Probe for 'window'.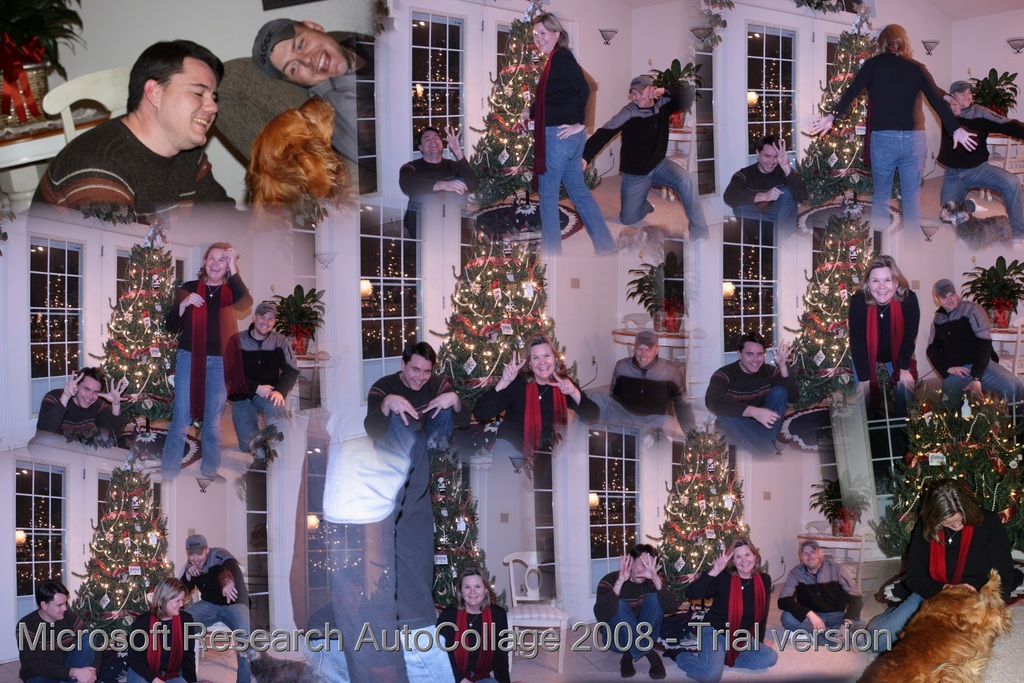
Probe result: {"x1": 738, "y1": 20, "x2": 805, "y2": 158}.
